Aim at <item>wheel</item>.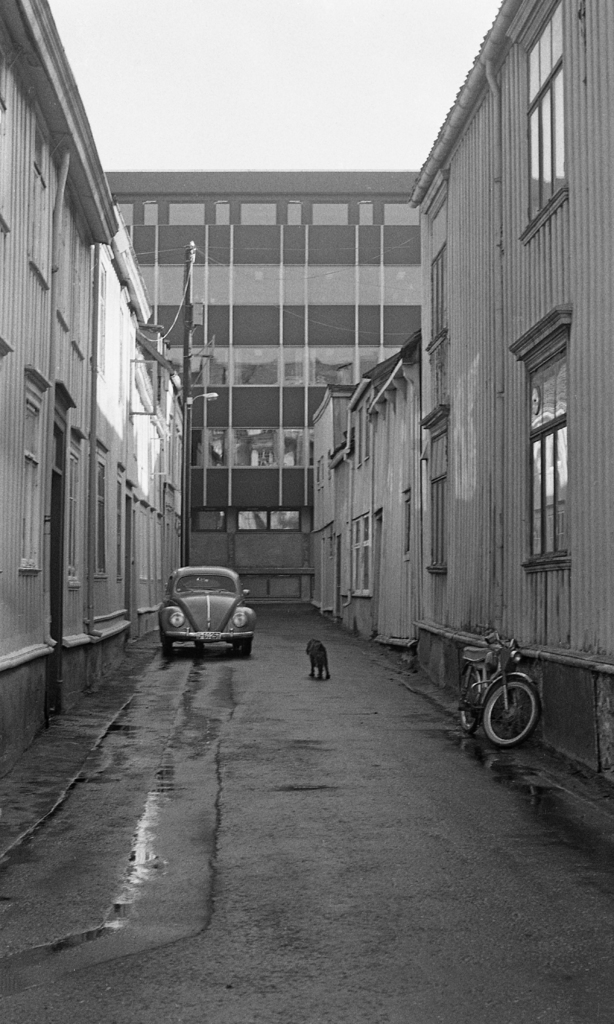
Aimed at <region>161, 643, 172, 652</region>.
